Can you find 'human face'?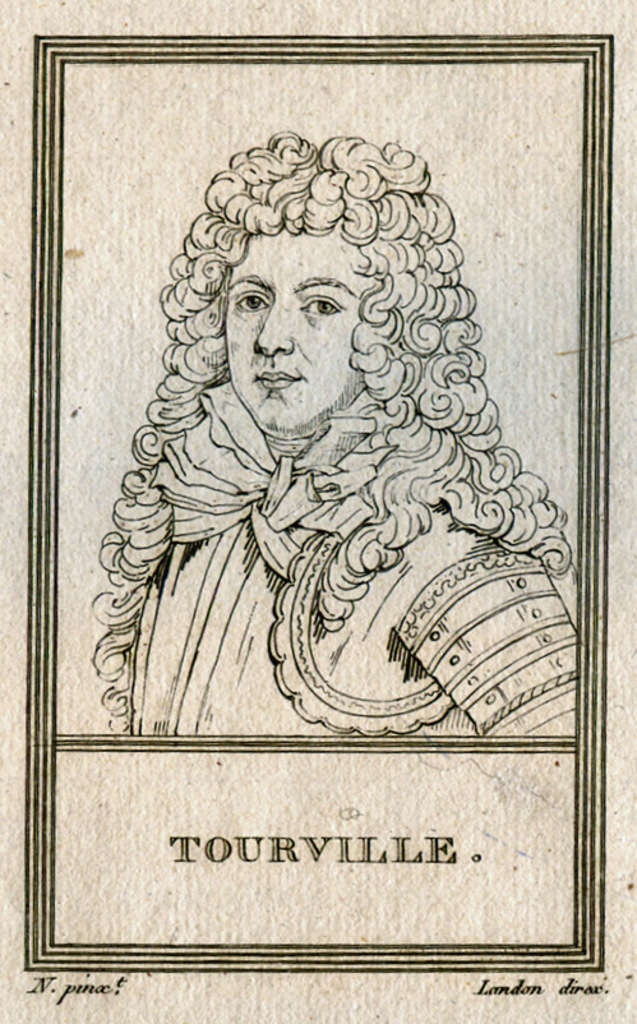
Yes, bounding box: crop(225, 229, 363, 439).
